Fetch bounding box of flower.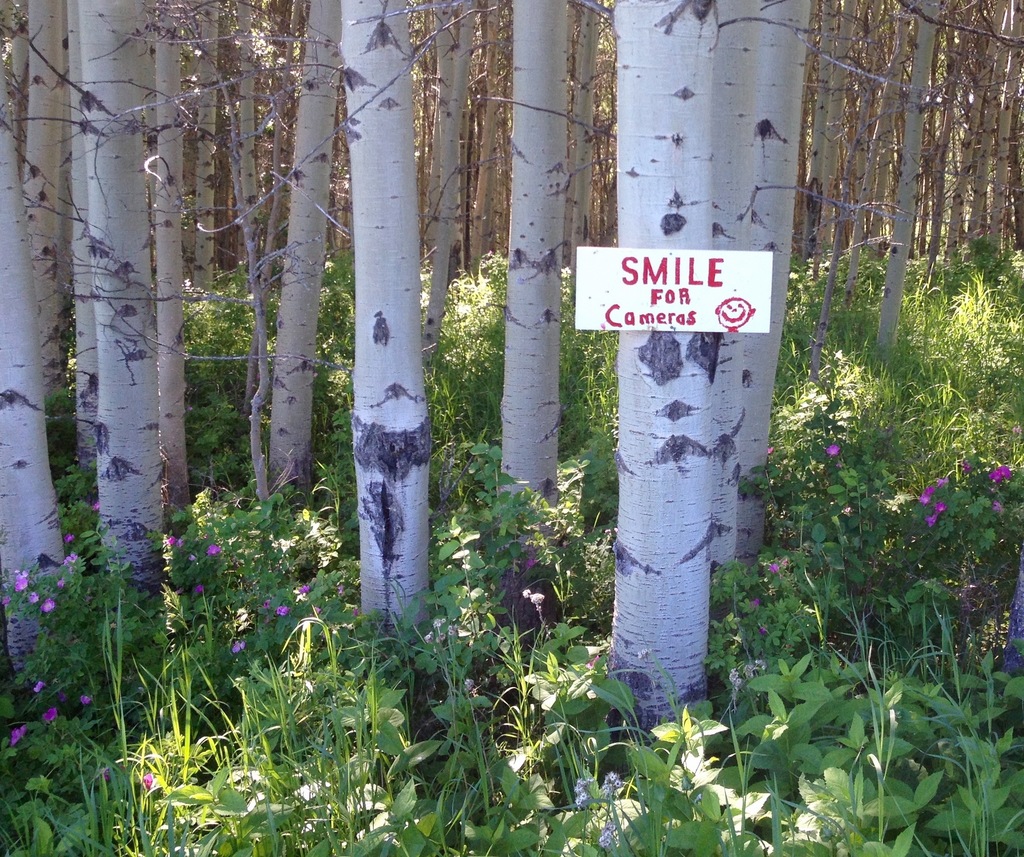
Bbox: 826 440 841 458.
